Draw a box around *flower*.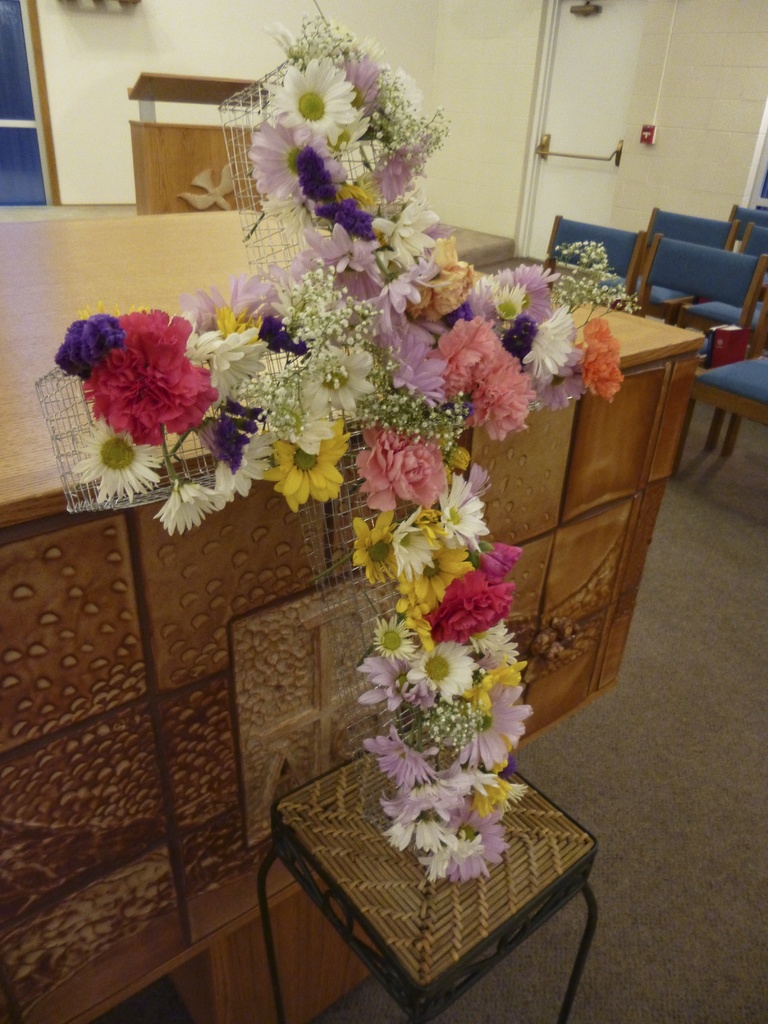
left=71, top=292, right=230, bottom=440.
